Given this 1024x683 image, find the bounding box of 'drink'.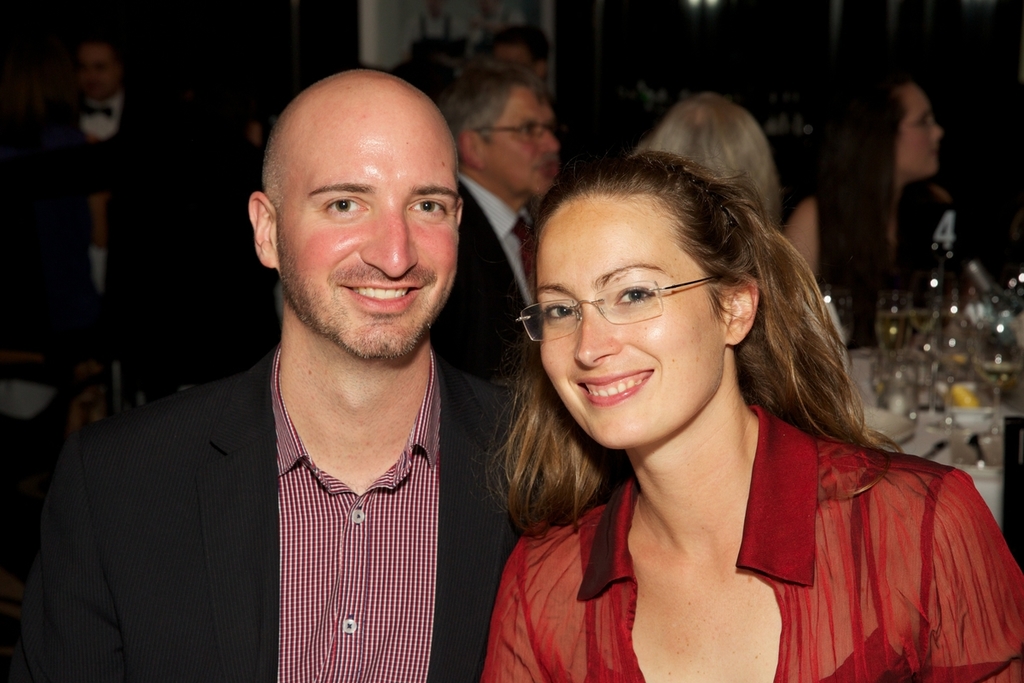
Rect(877, 307, 911, 355).
